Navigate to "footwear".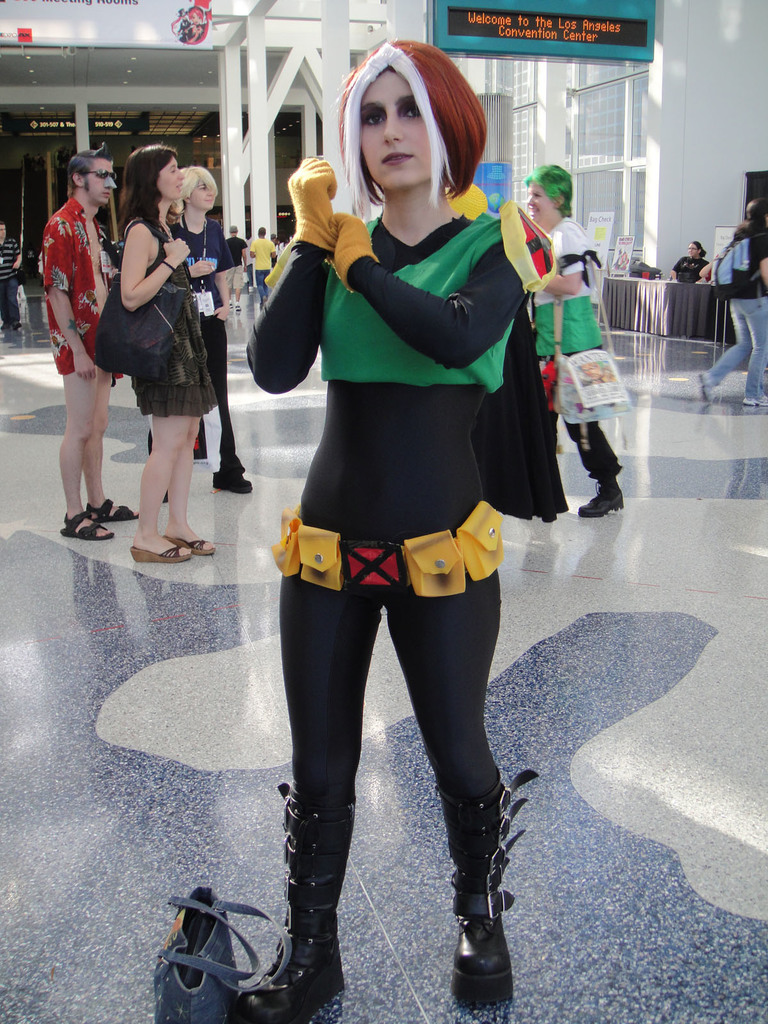
Navigation target: {"left": 234, "top": 306, "right": 243, "bottom": 310}.
